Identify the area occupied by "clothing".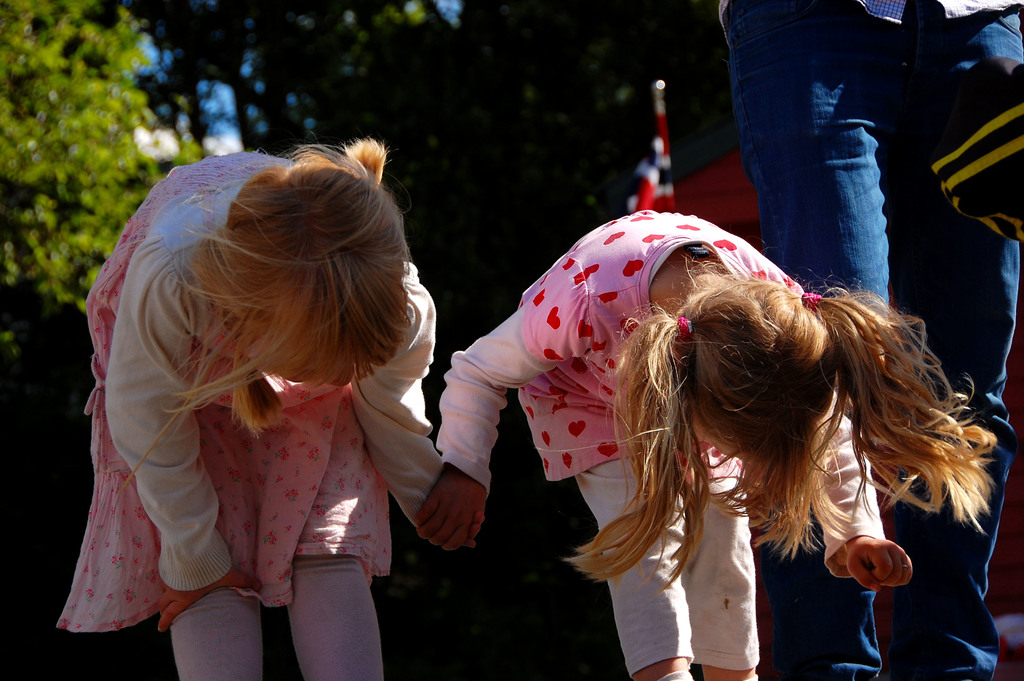
Area: region(715, 0, 1023, 676).
